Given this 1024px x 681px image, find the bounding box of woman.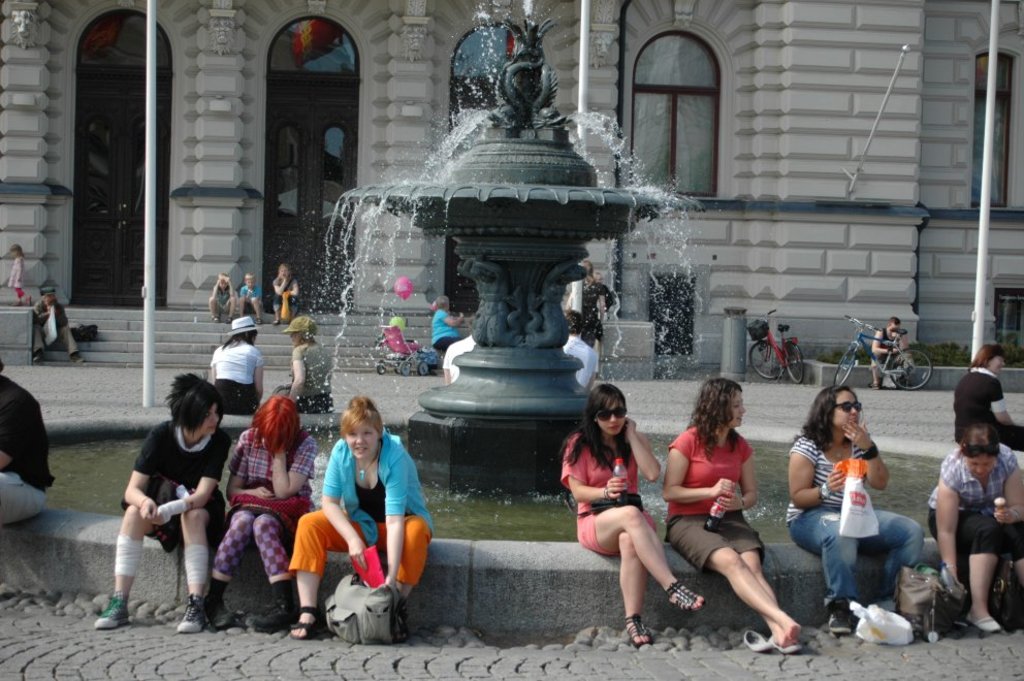
bbox(660, 377, 804, 652).
